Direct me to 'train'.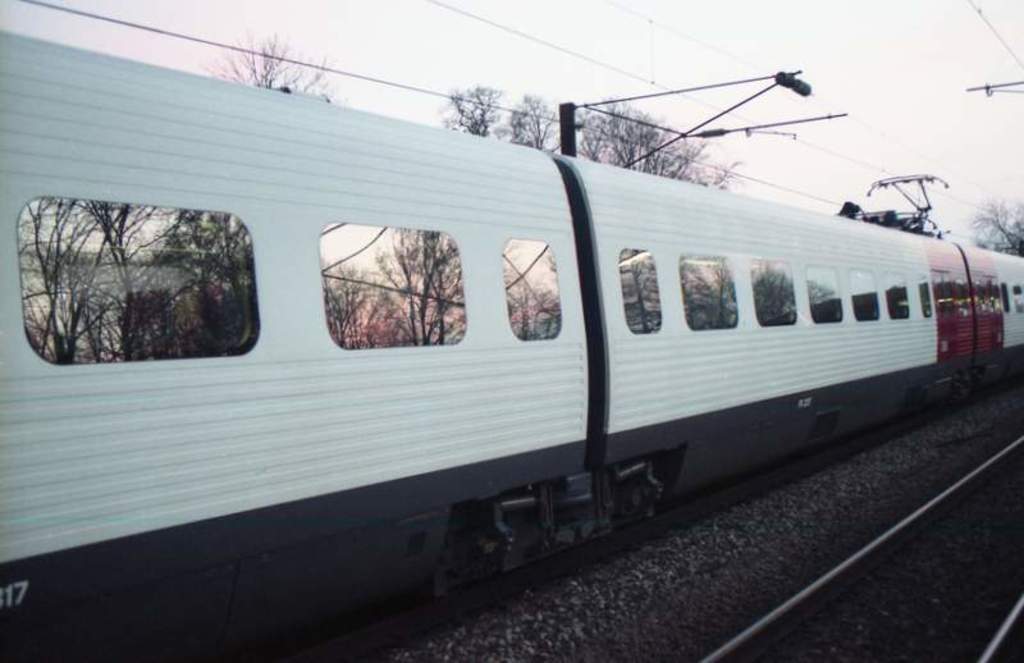
Direction: <bbox>0, 28, 1023, 662</bbox>.
